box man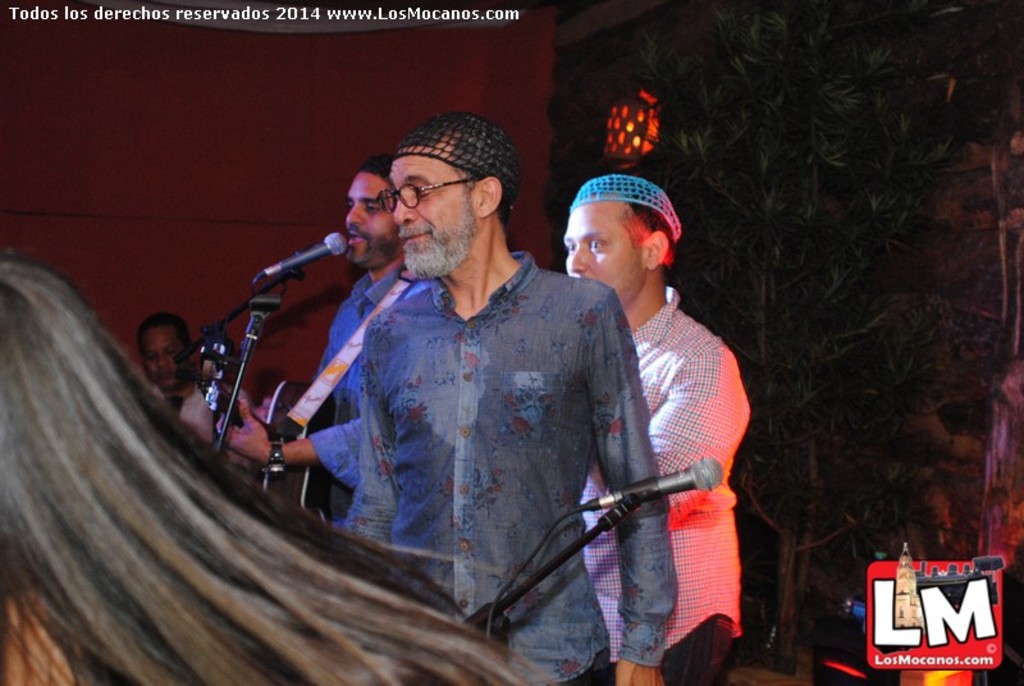
select_region(134, 307, 266, 471)
